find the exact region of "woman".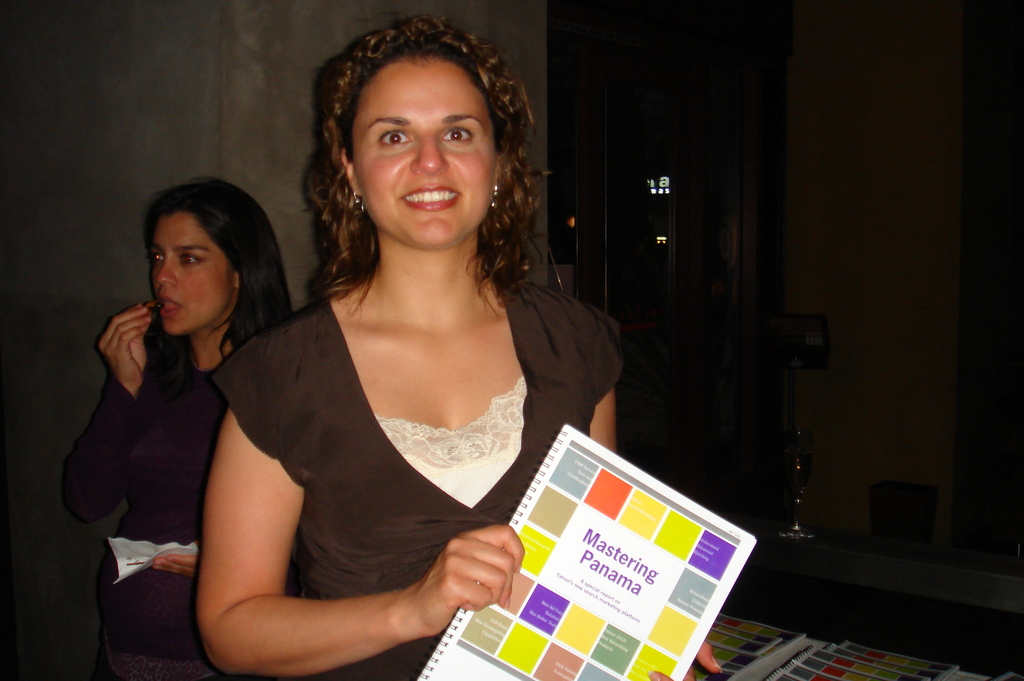
Exact region: <region>168, 26, 649, 673</region>.
